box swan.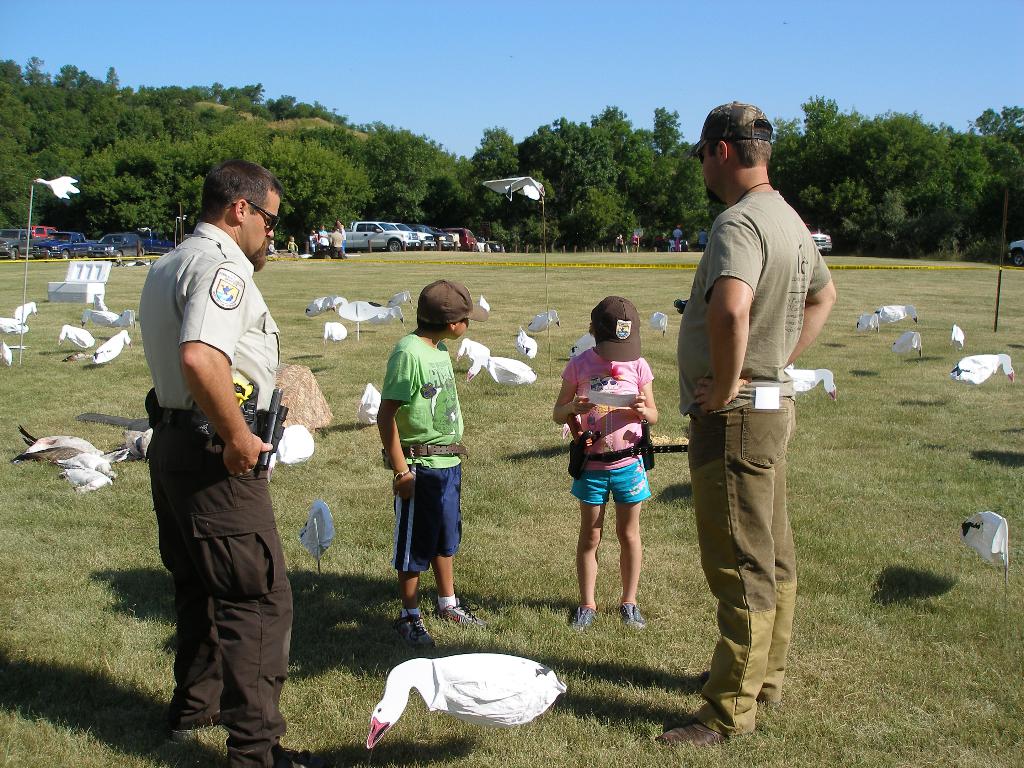
select_region(858, 309, 890, 336).
